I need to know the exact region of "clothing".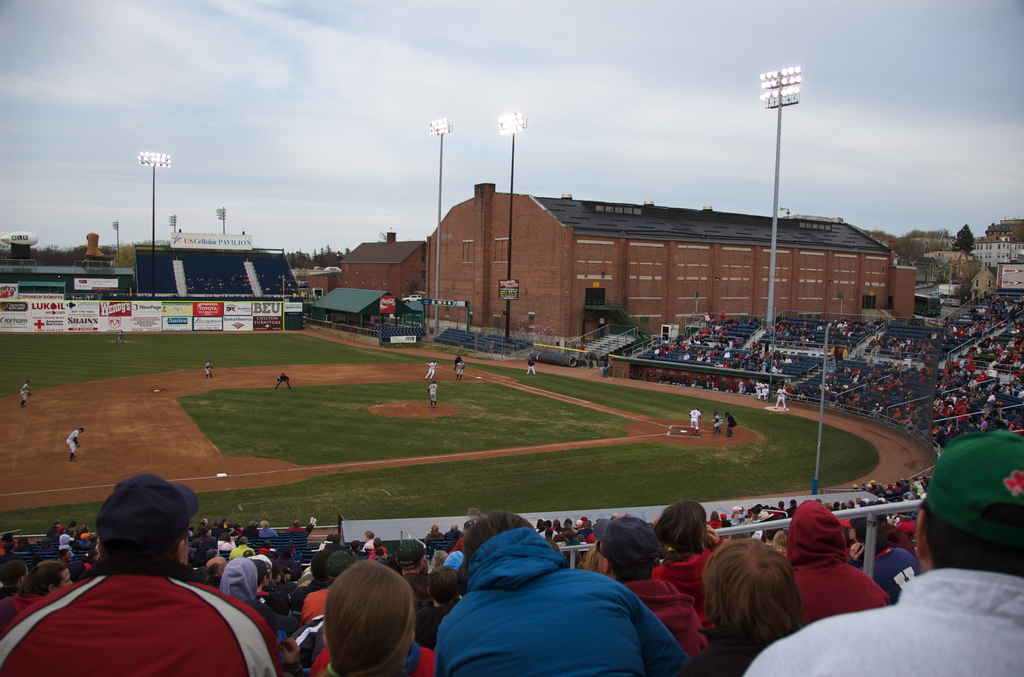
Region: <bbox>277, 371, 291, 386</bbox>.
